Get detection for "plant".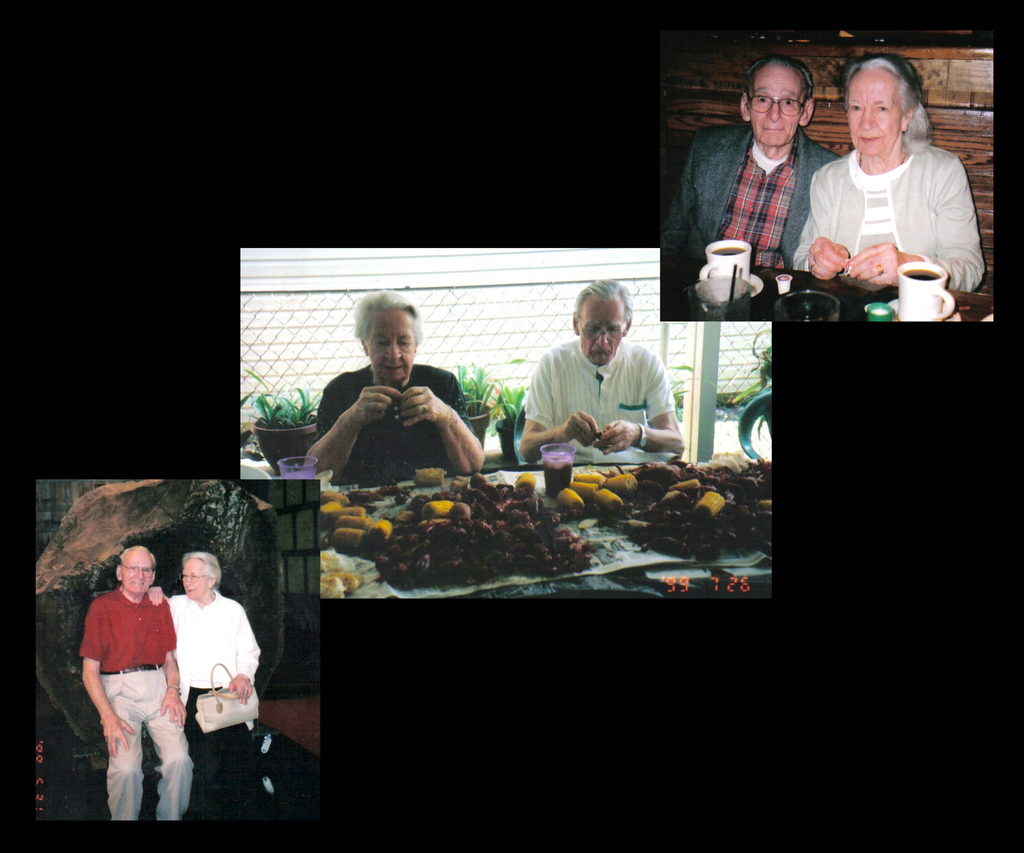
Detection: <bbox>446, 357, 495, 416</bbox>.
